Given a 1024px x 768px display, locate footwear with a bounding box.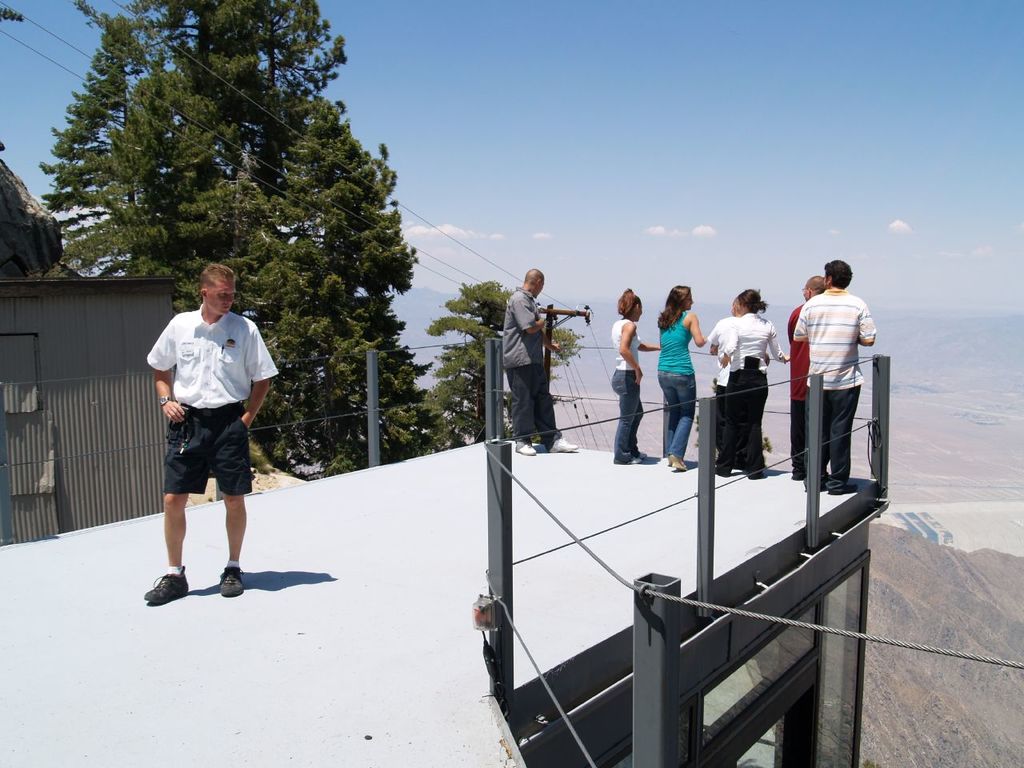
Located: locate(550, 434, 578, 450).
